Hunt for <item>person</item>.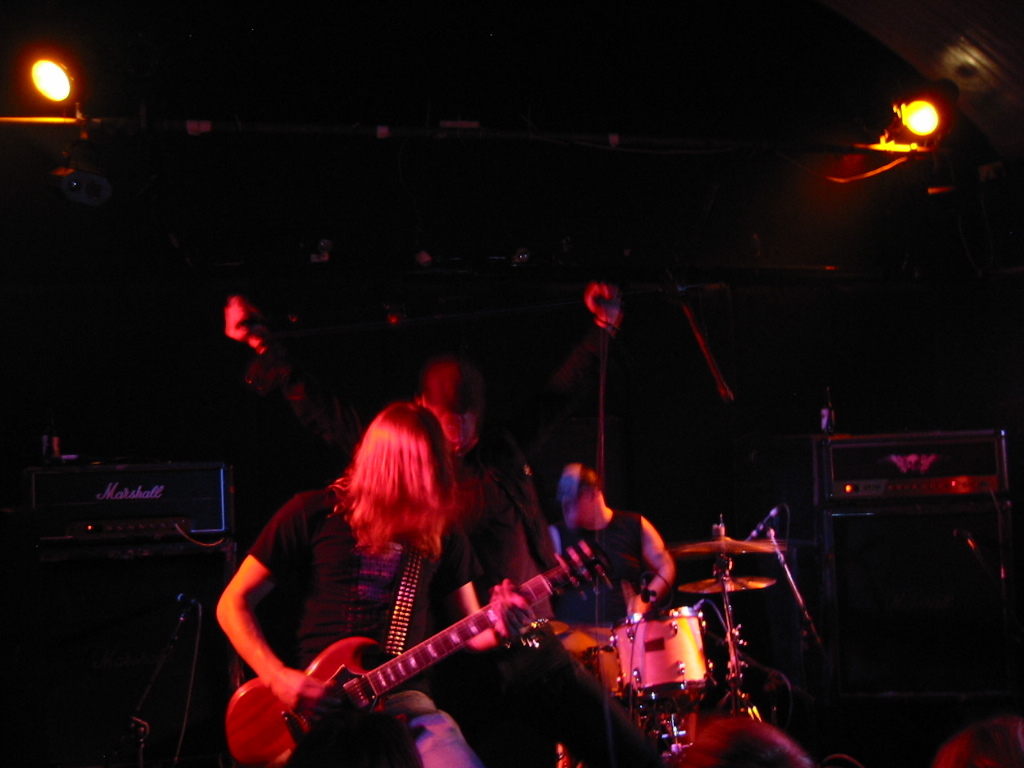
Hunted down at [x1=238, y1=372, x2=552, y2=758].
